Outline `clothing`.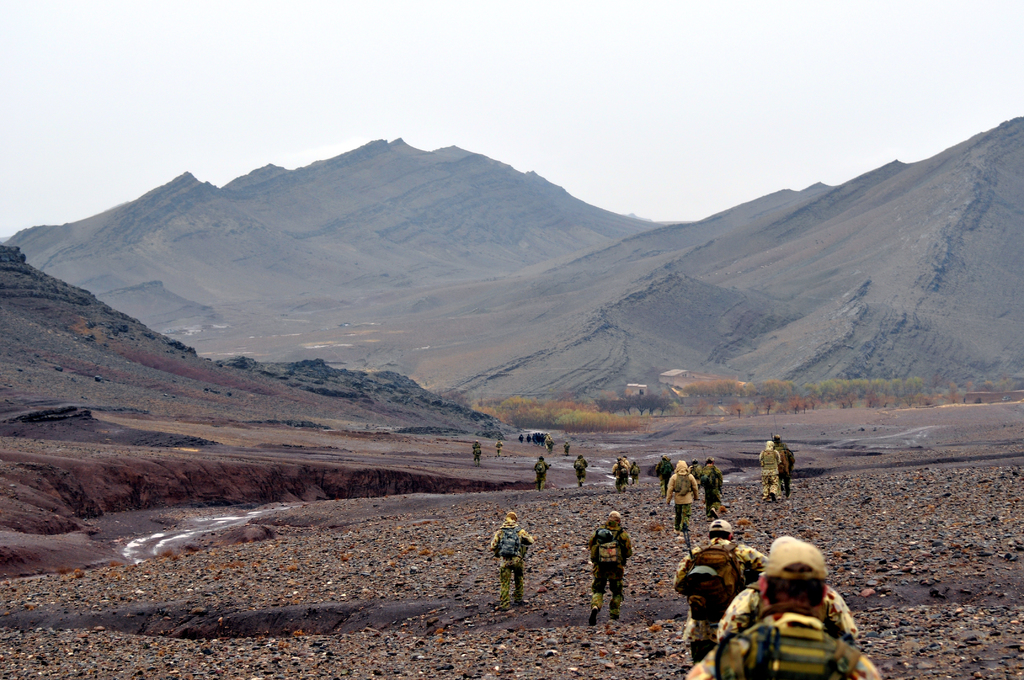
Outline: bbox=(685, 613, 874, 679).
